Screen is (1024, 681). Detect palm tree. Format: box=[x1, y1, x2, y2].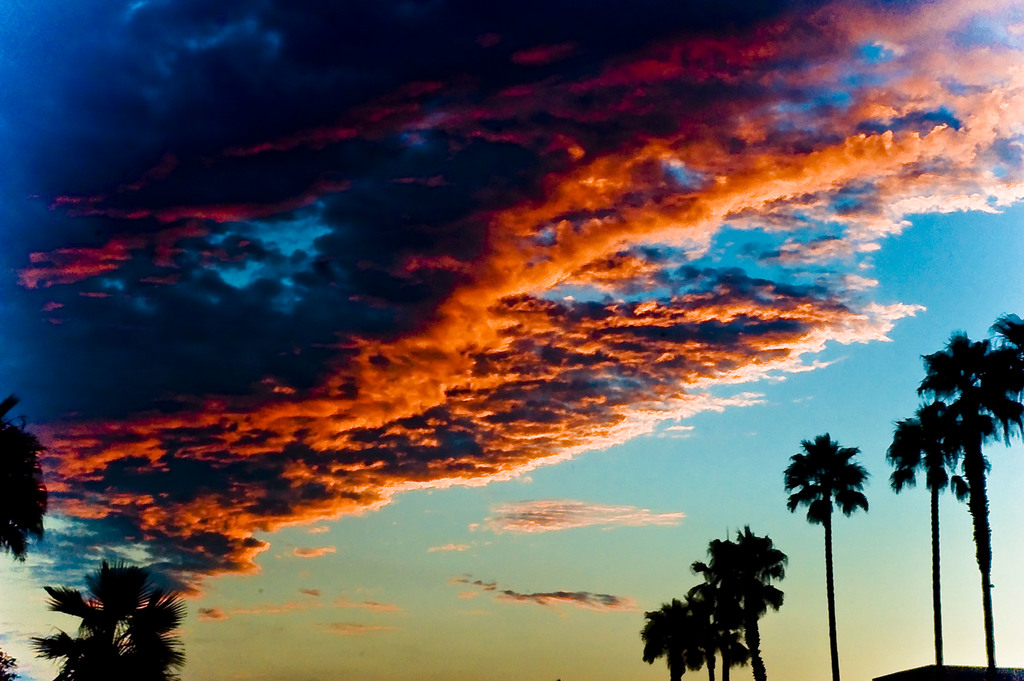
box=[0, 398, 59, 566].
